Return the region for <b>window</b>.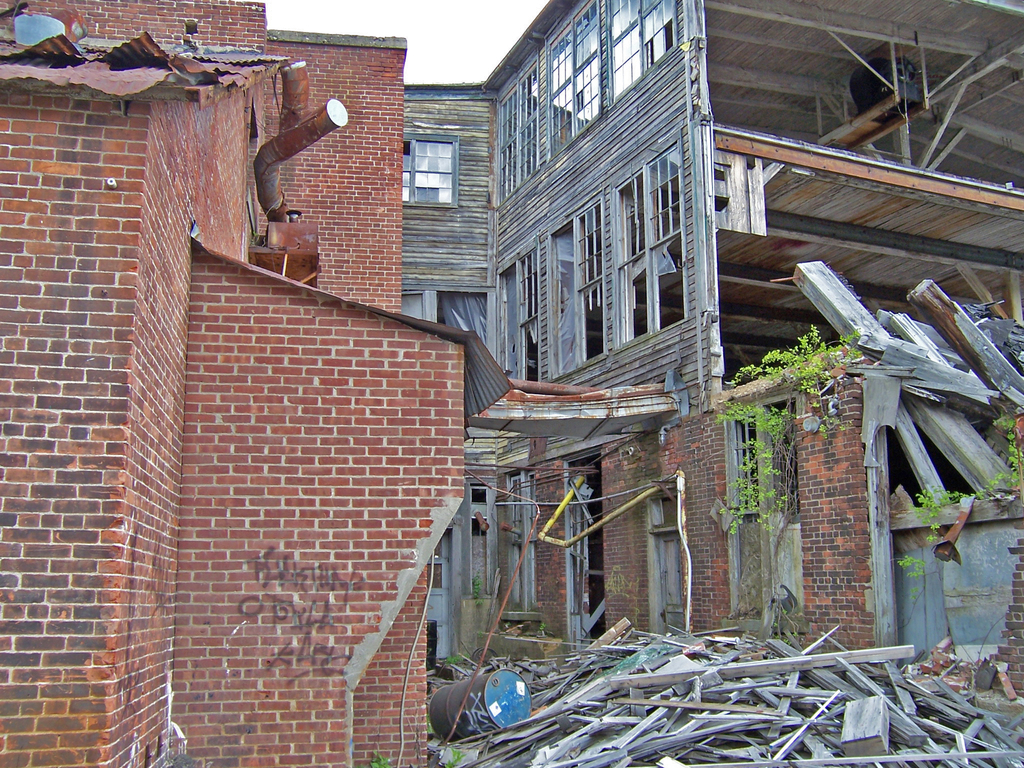
<box>577,3,604,136</box>.
